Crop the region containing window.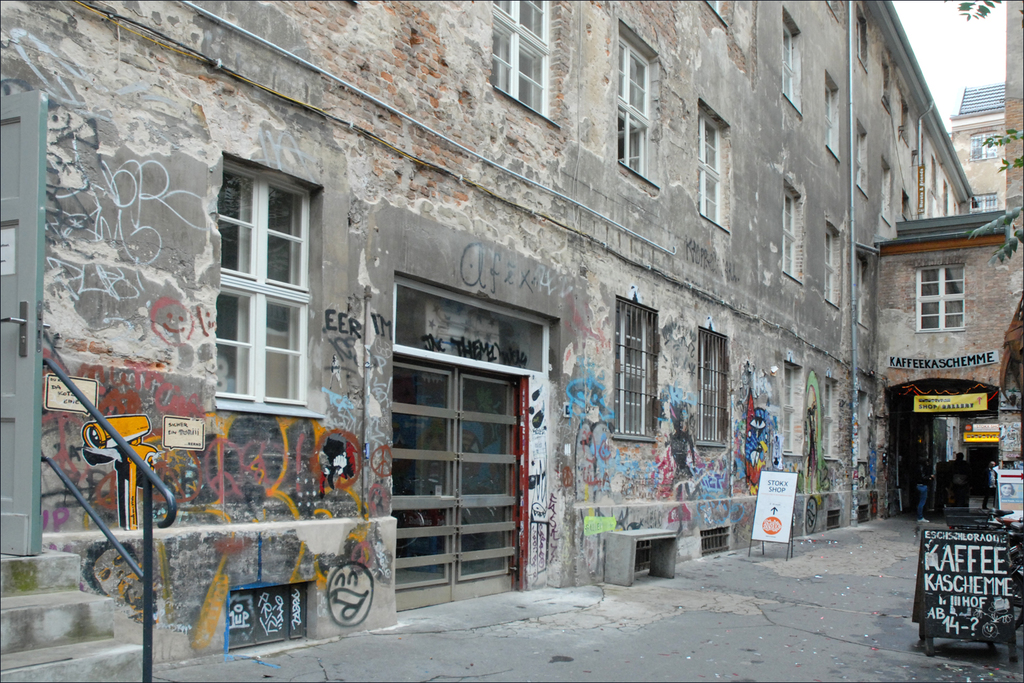
Crop region: (855,241,869,331).
